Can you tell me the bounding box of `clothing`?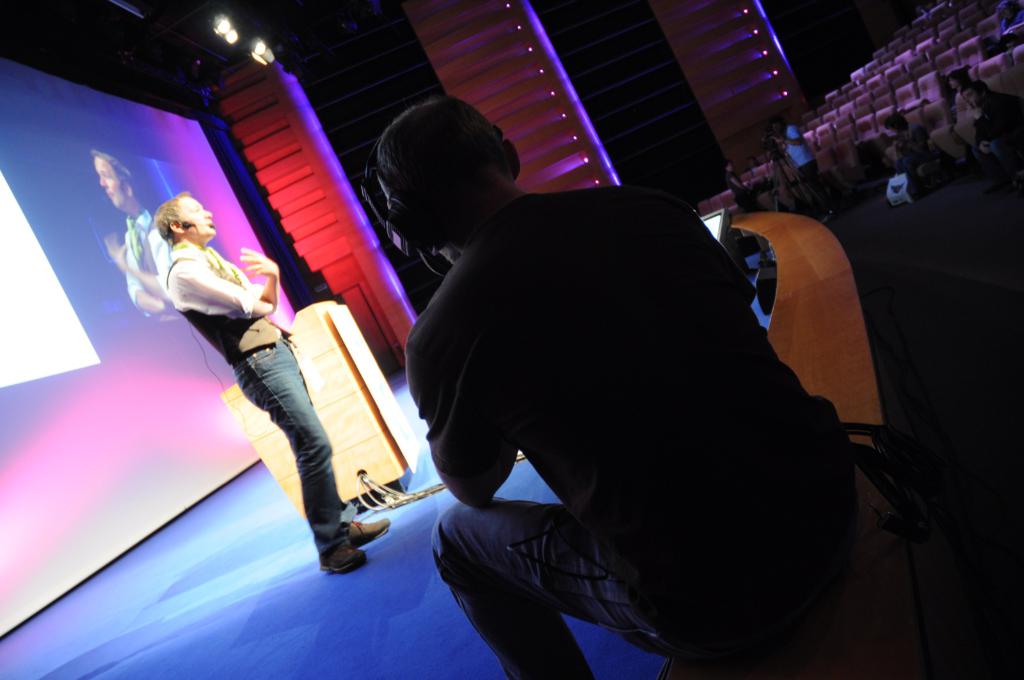
785, 123, 828, 203.
